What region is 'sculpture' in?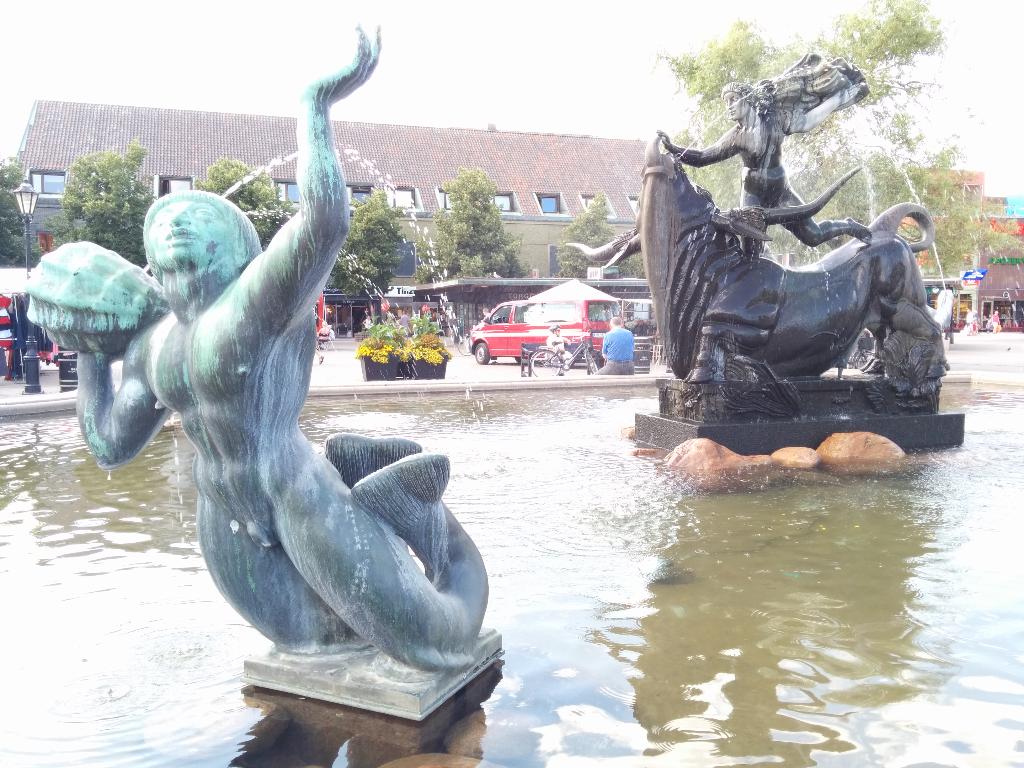
657,41,879,262.
